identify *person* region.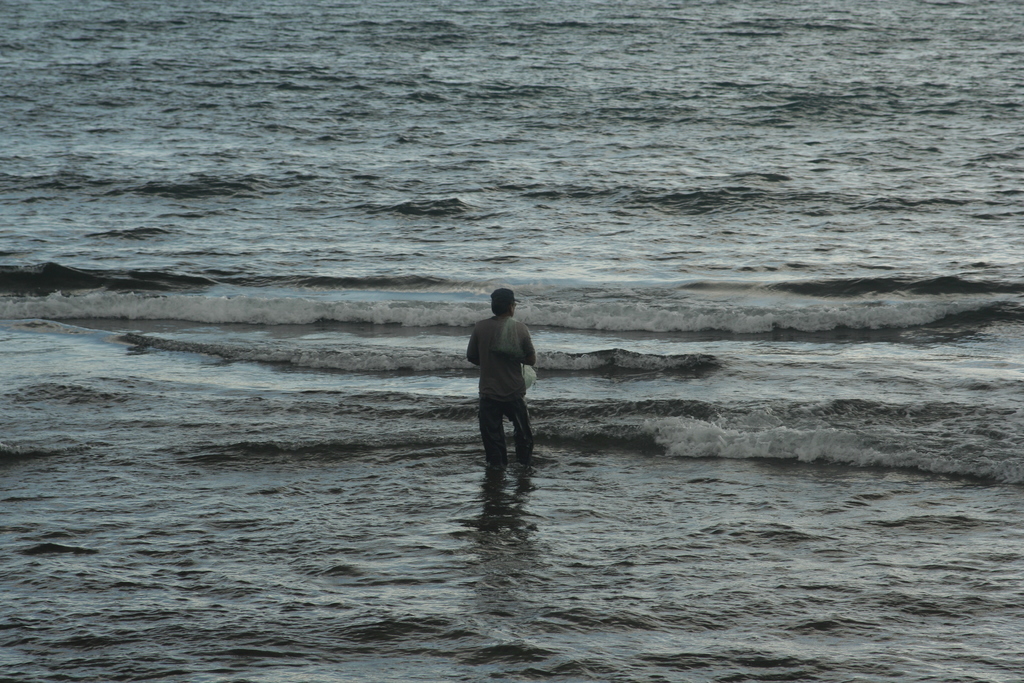
Region: region(465, 286, 536, 463).
